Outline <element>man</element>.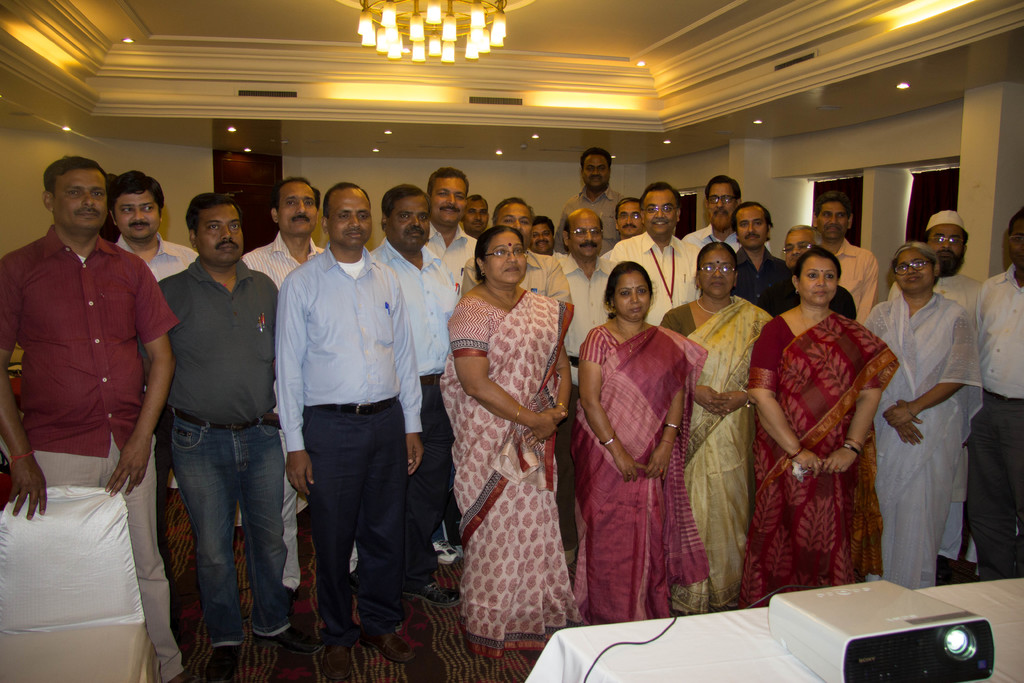
Outline: box=[812, 192, 883, 325].
